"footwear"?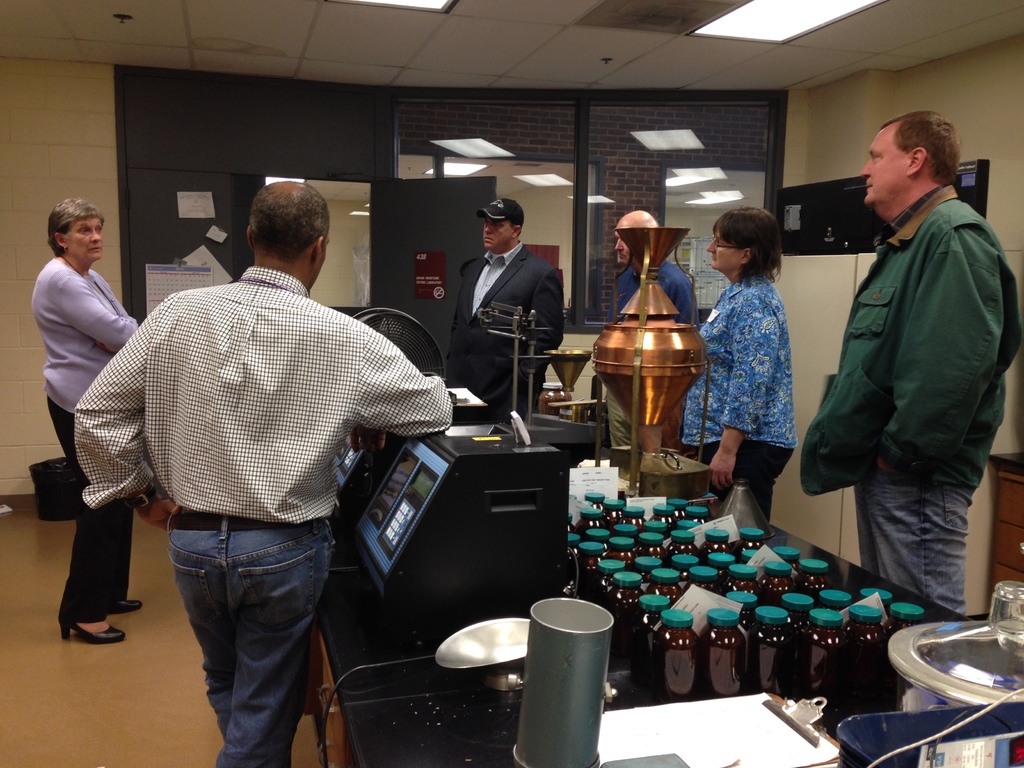
locate(113, 597, 146, 616)
